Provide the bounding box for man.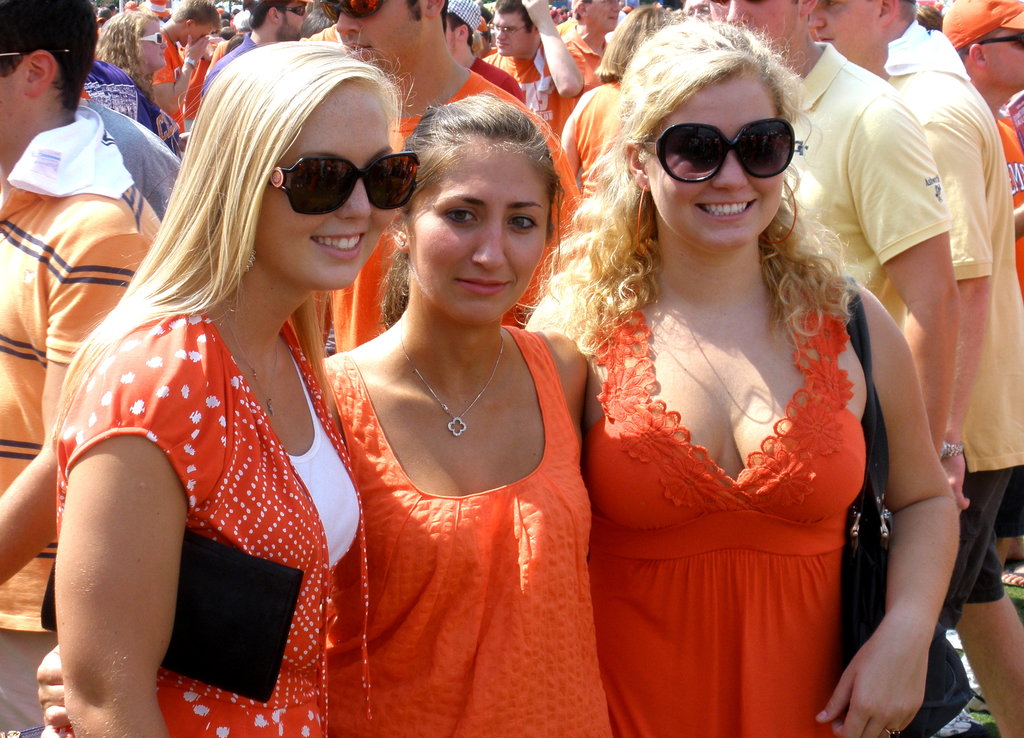
{"left": 446, "top": 0, "right": 530, "bottom": 111}.
